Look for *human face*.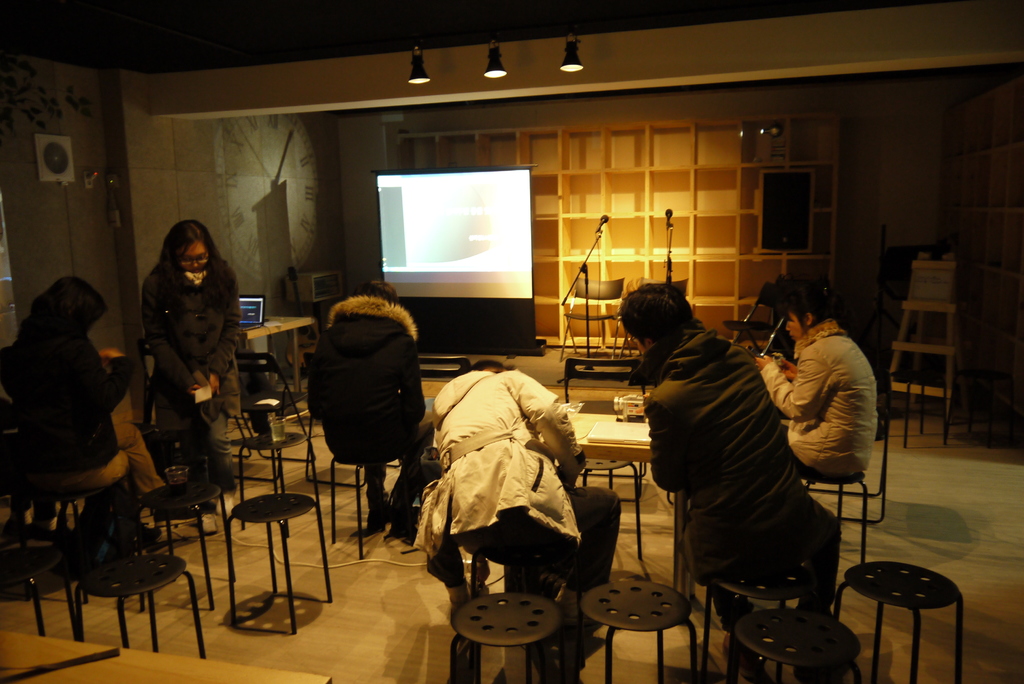
Found: <box>780,305,806,346</box>.
